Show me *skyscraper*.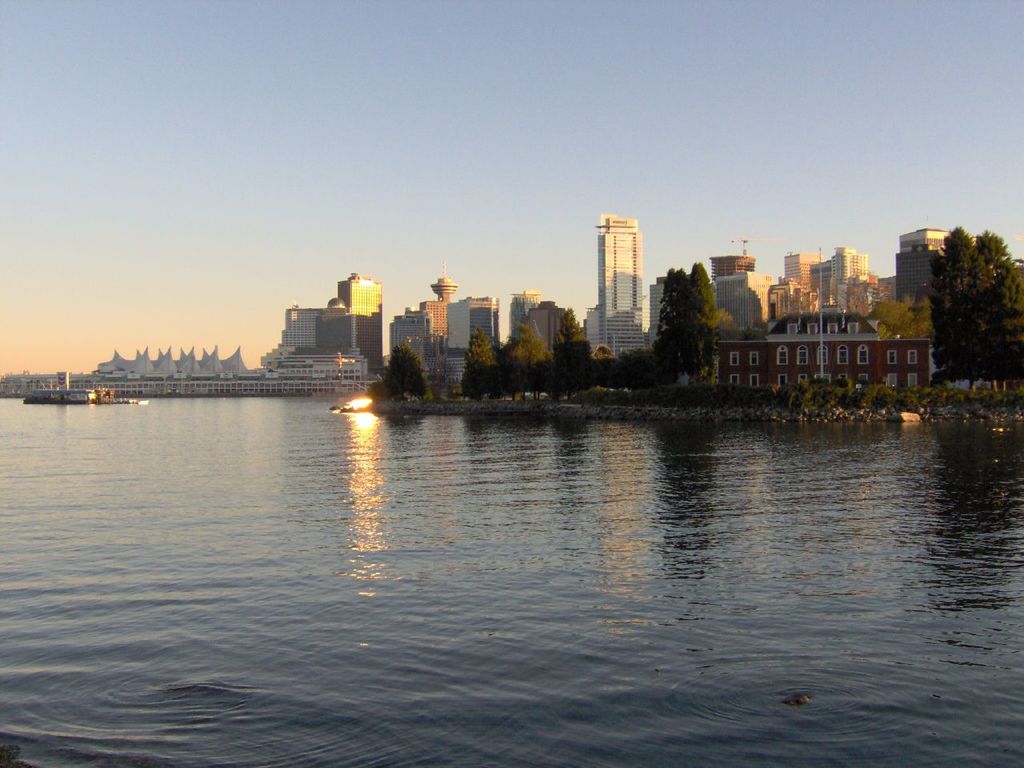
*skyscraper* is here: (784,248,823,308).
